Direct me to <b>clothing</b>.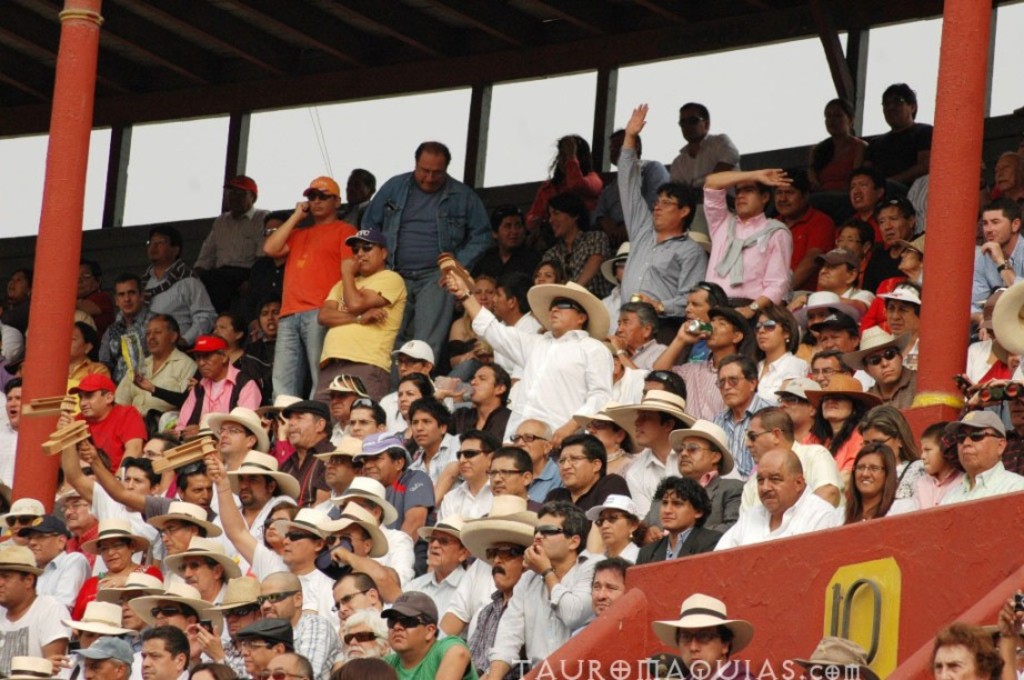
Direction: 472, 313, 596, 439.
